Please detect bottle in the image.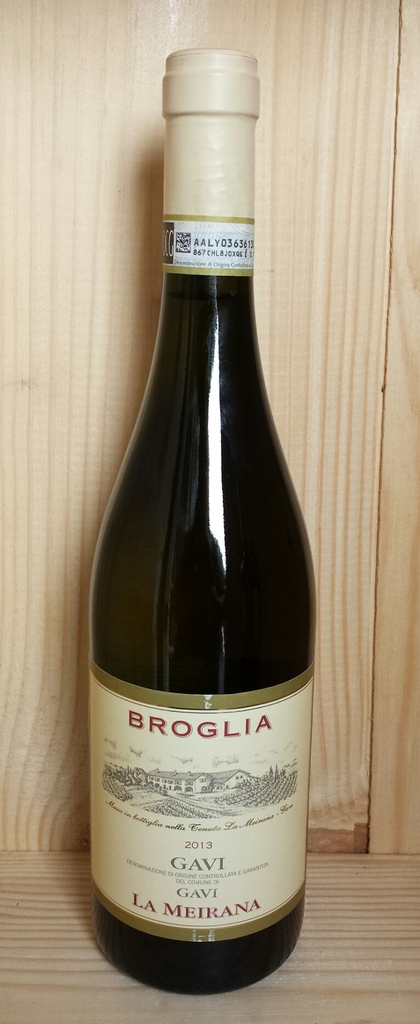
<bbox>96, 58, 341, 994</bbox>.
